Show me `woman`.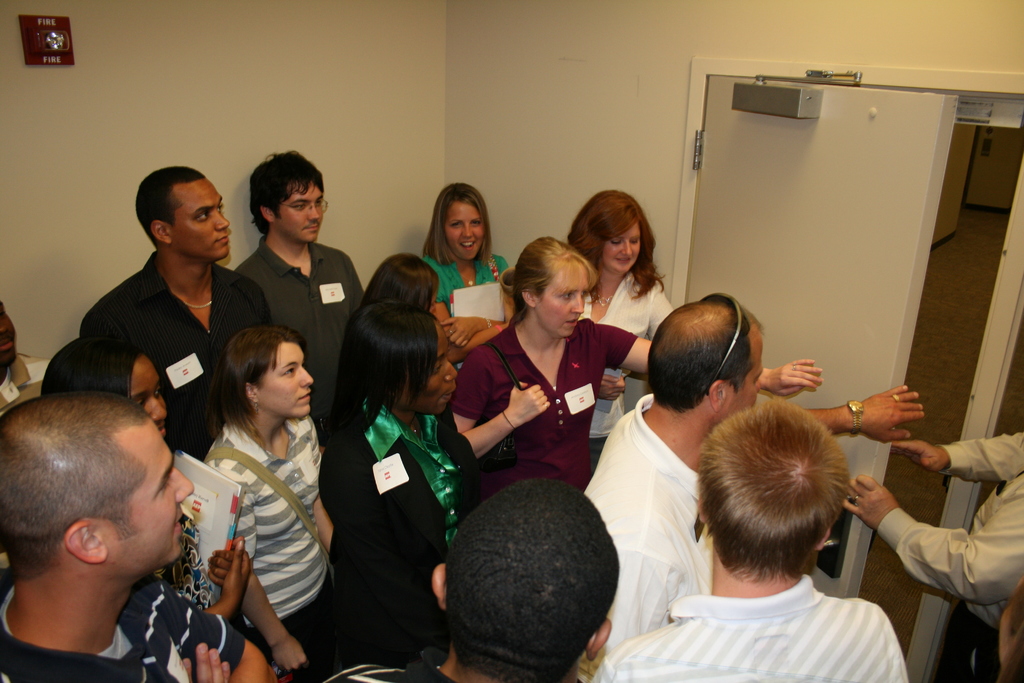
`woman` is here: (419,182,521,370).
